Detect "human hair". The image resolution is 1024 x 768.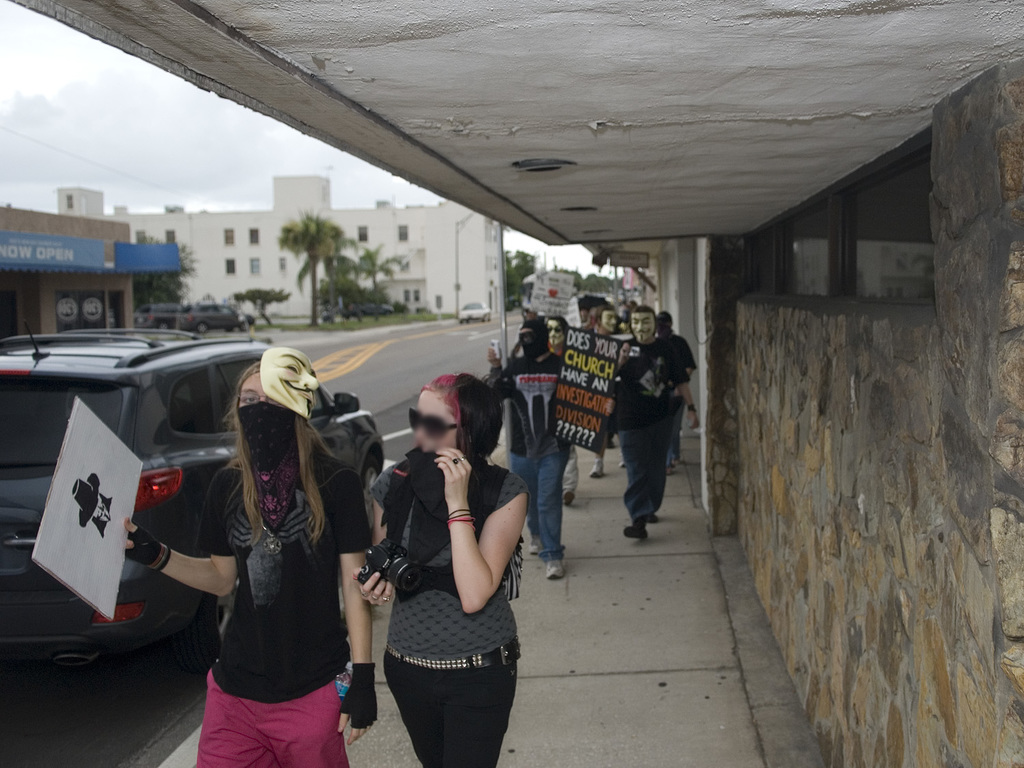
(left=226, top=358, right=341, bottom=548).
